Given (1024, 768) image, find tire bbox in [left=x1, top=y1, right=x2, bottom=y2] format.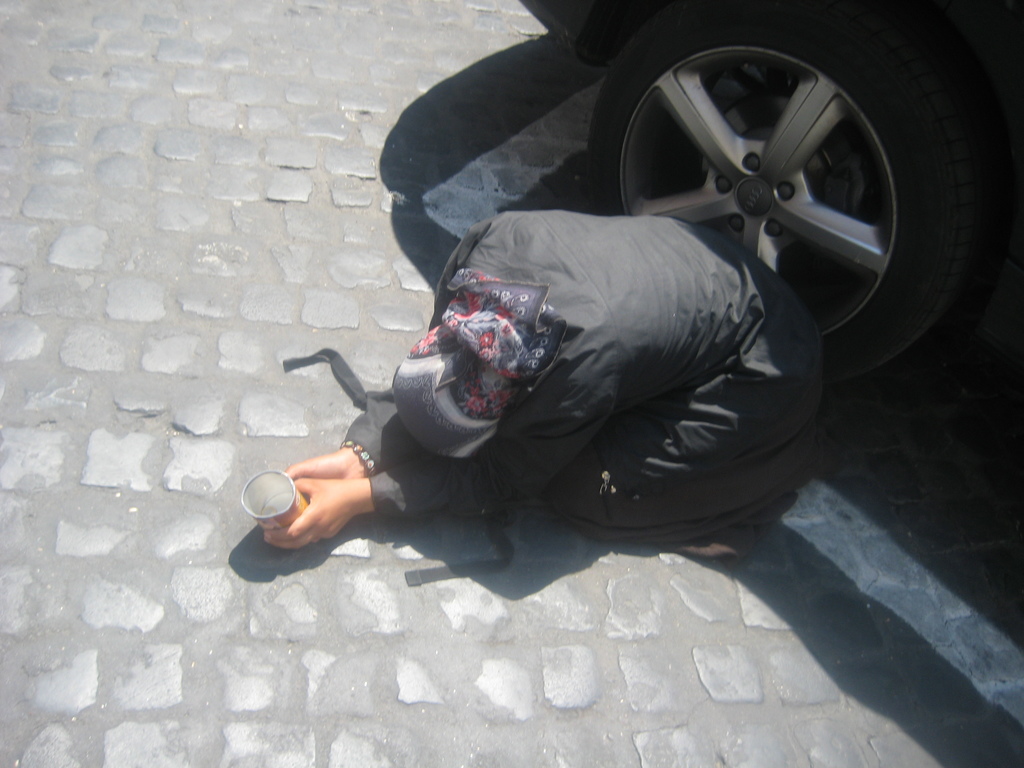
[left=587, top=0, right=975, bottom=394].
